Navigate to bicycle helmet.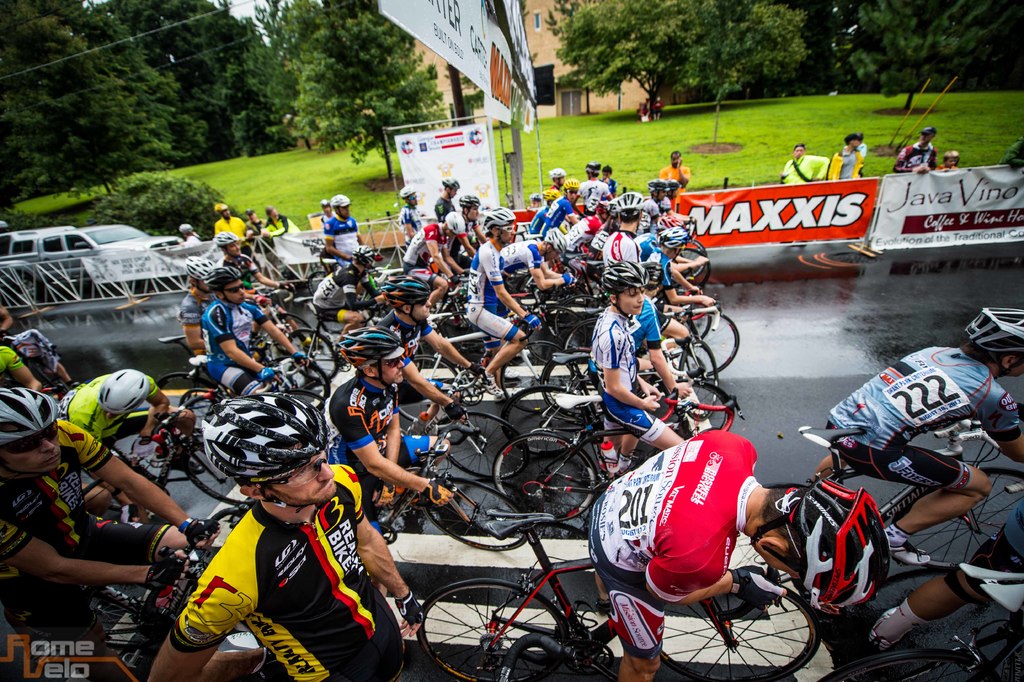
Navigation target: BBox(548, 229, 561, 251).
